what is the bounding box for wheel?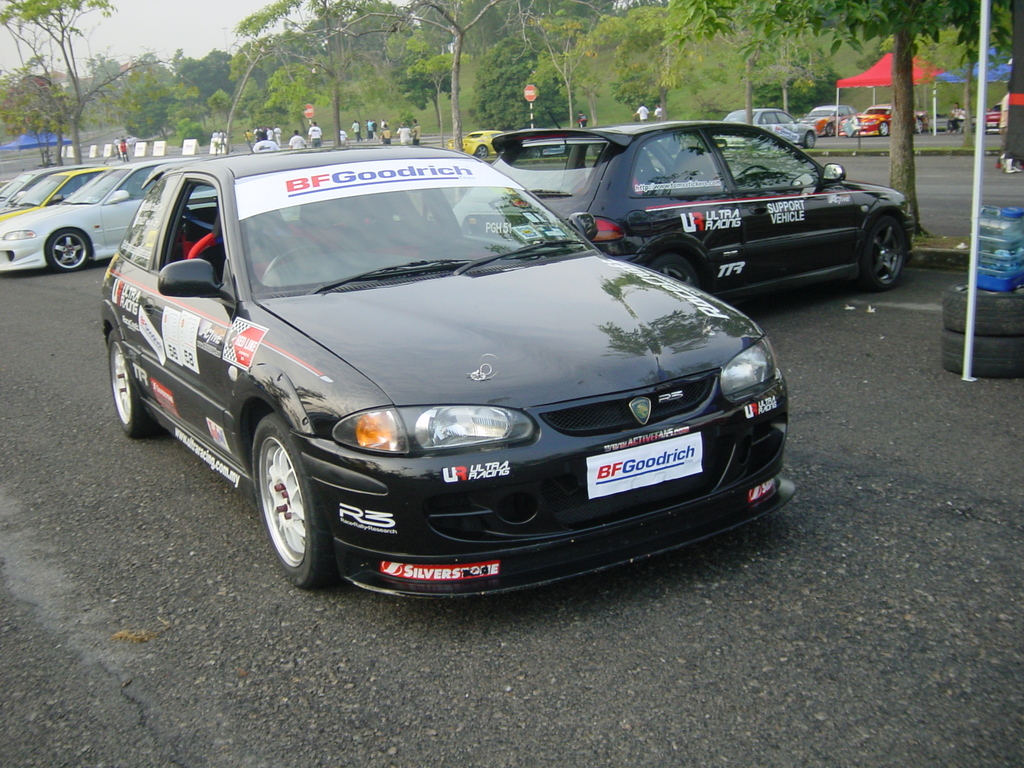
[left=879, top=120, right=888, bottom=136].
